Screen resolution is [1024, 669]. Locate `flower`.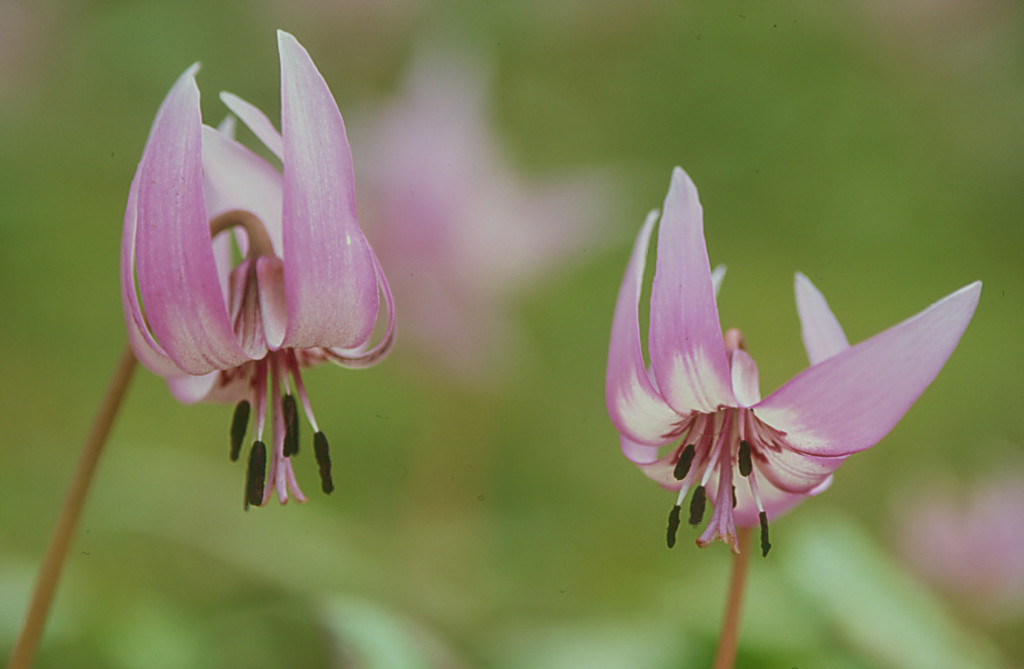
[127, 27, 404, 507].
